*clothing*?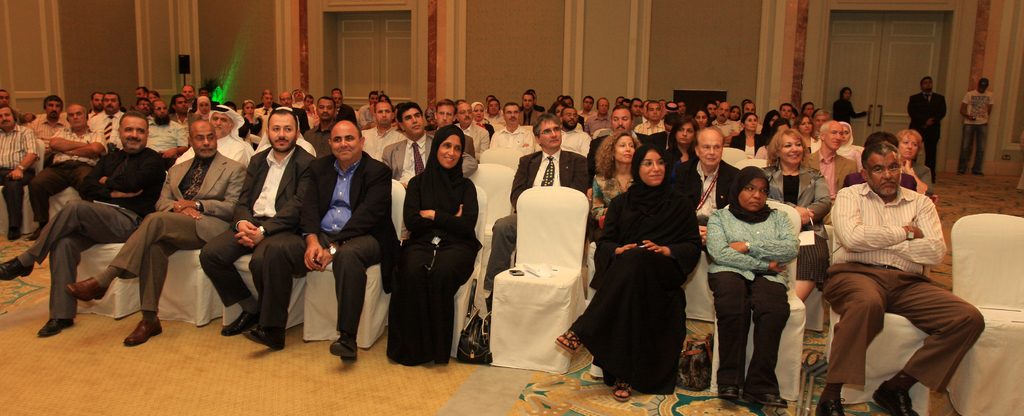
(965,92,988,163)
